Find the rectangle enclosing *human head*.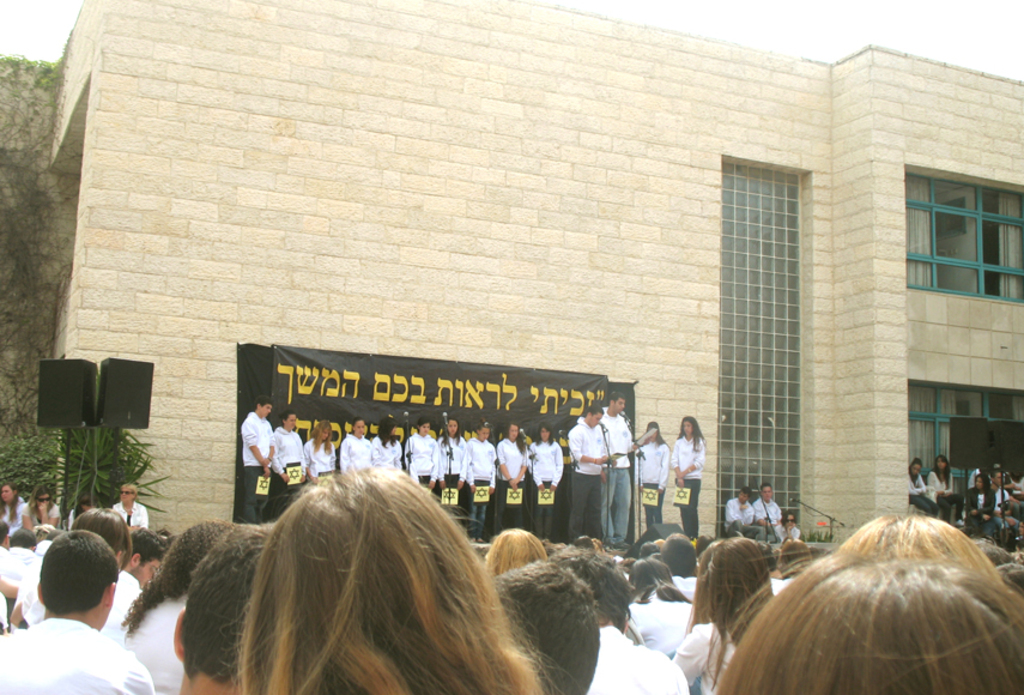
784, 510, 795, 527.
